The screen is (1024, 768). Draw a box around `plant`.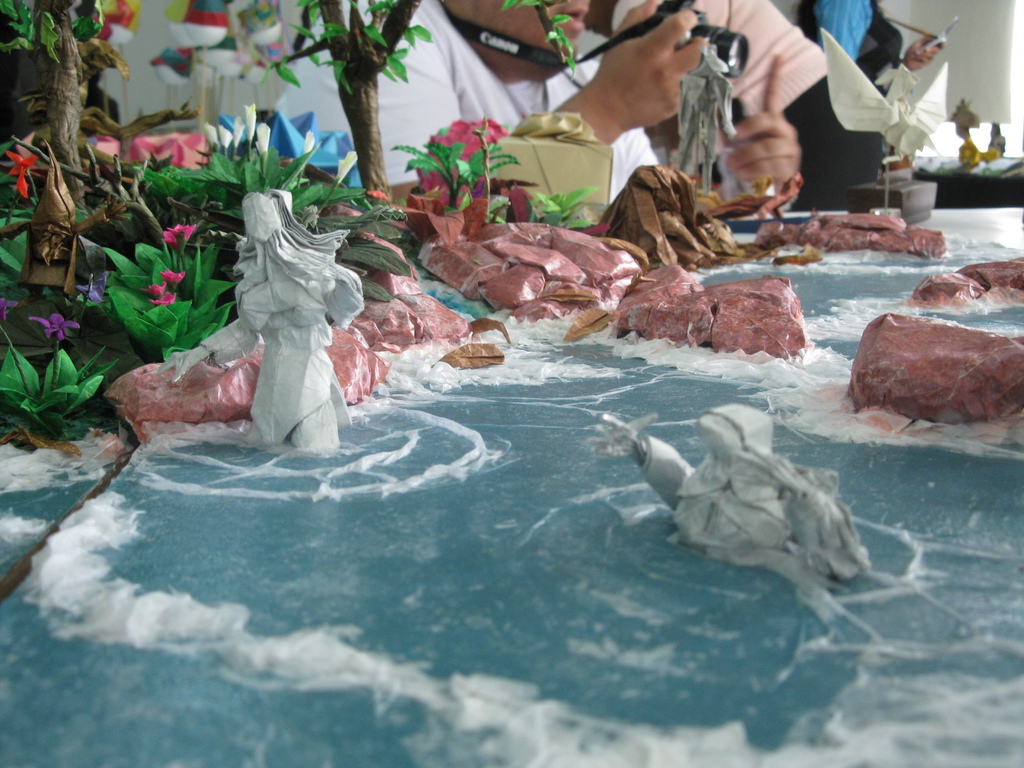
324,195,419,285.
